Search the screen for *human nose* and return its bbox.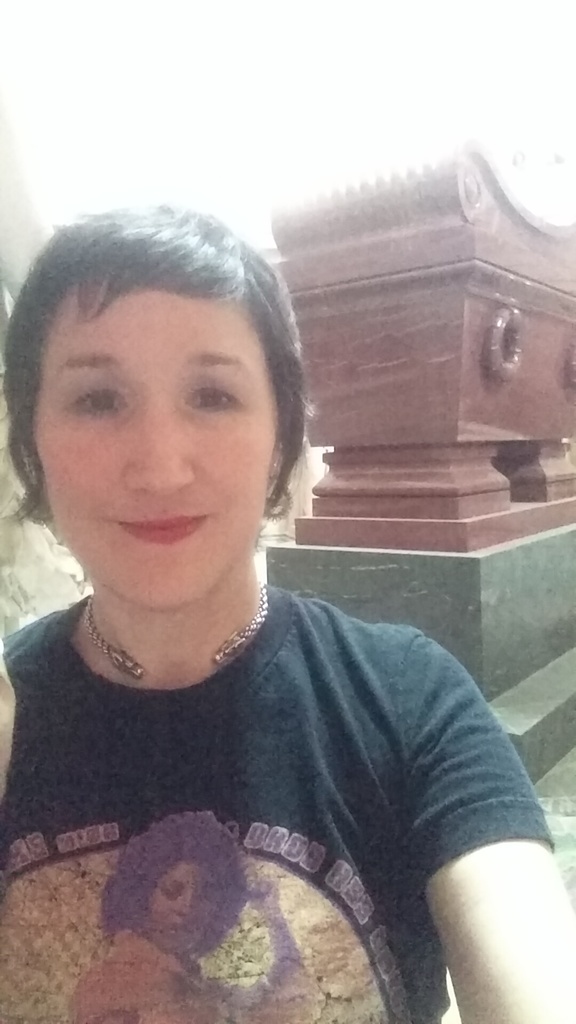
Found: [125, 403, 195, 499].
